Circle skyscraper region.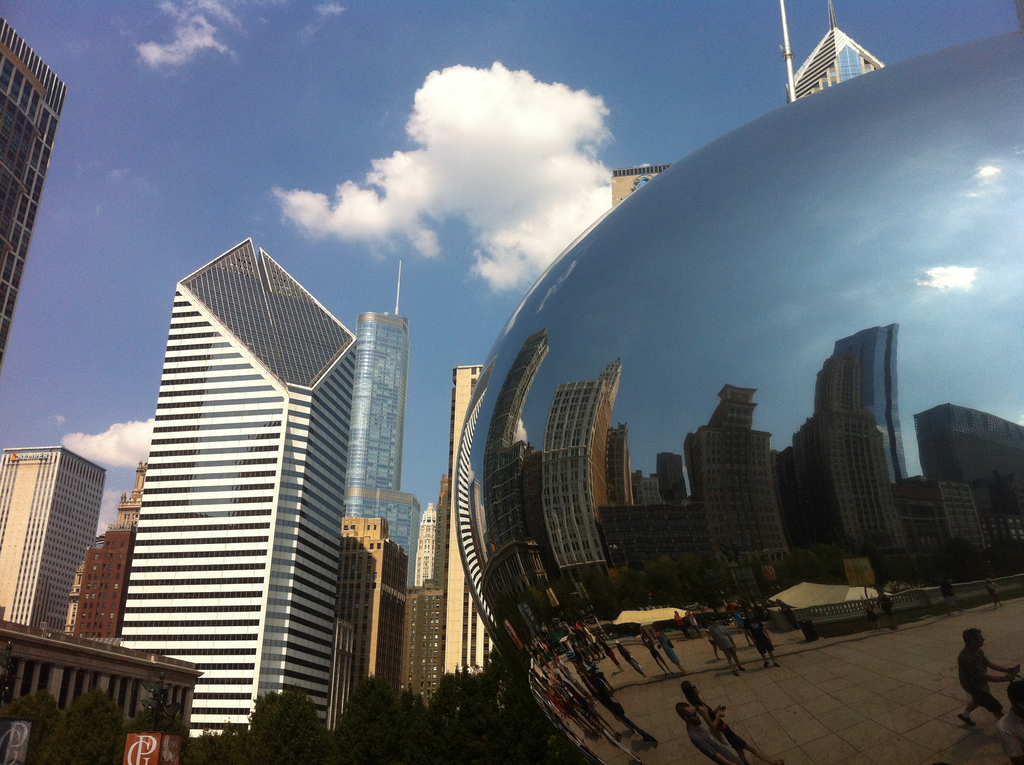
Region: (x1=2, y1=442, x2=115, y2=647).
